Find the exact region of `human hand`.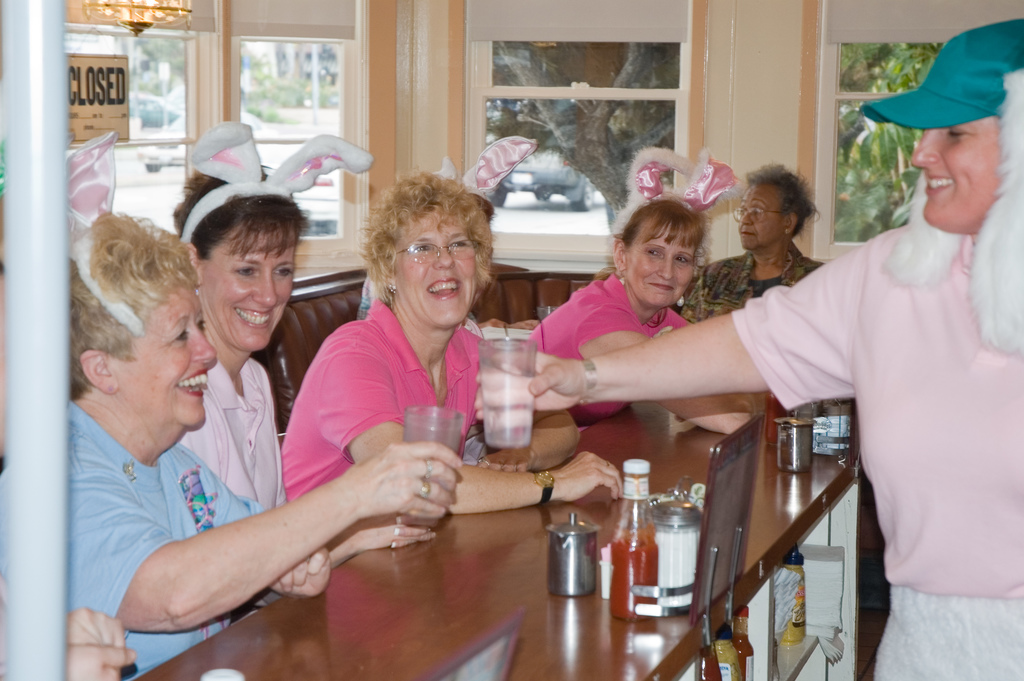
Exact region: pyautogui.locateOnScreen(474, 445, 536, 473).
